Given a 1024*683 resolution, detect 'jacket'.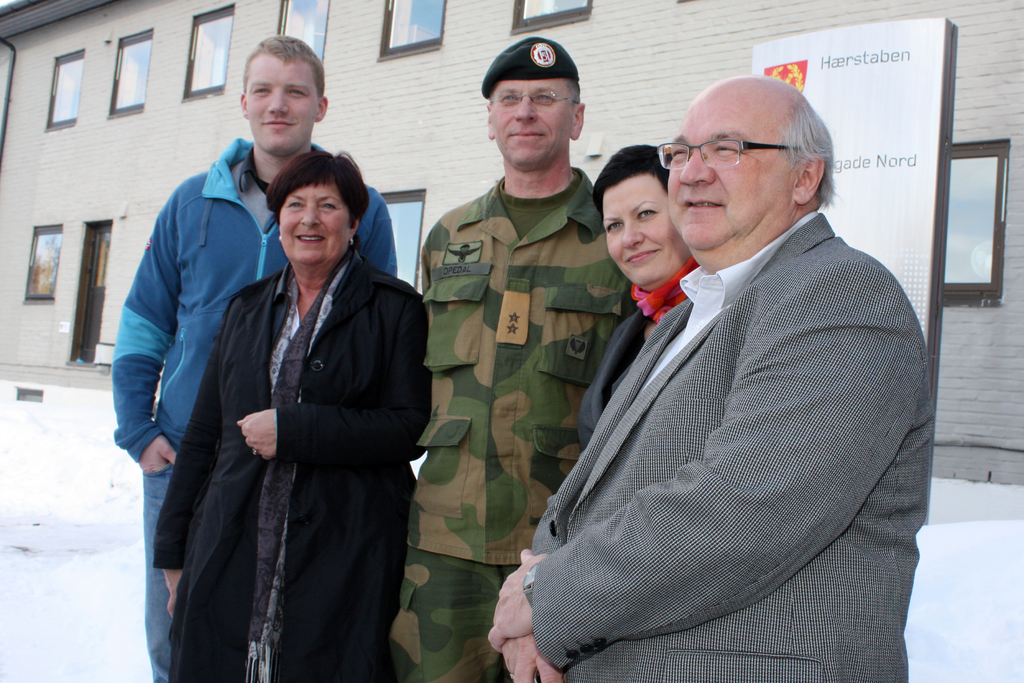
{"left": 111, "top": 138, "right": 393, "bottom": 461}.
